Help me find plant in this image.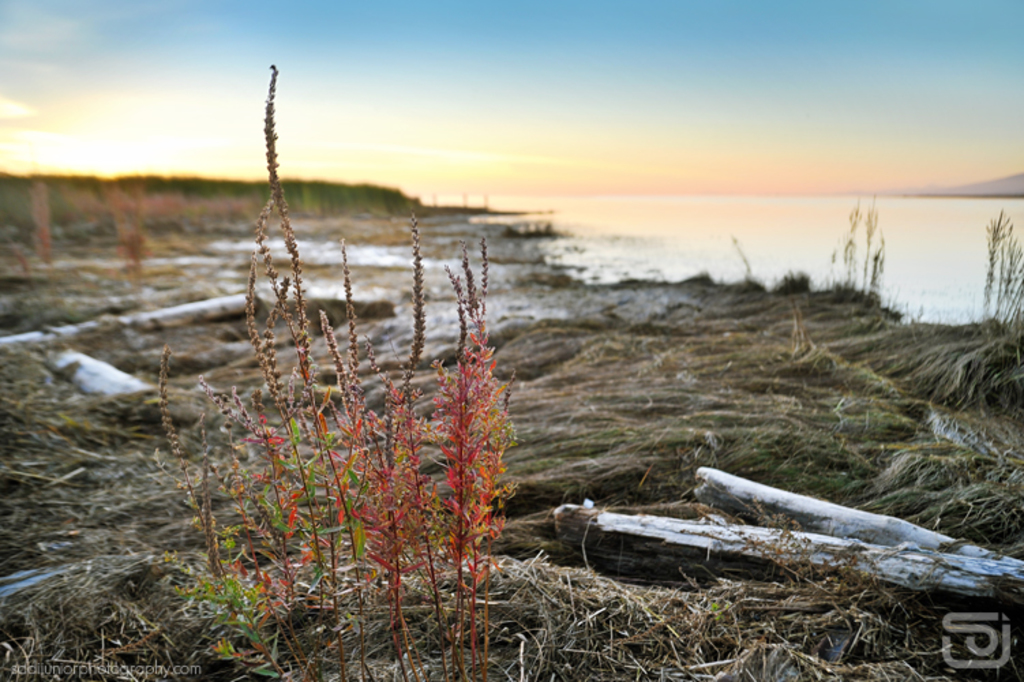
Found it: [814, 188, 901, 322].
